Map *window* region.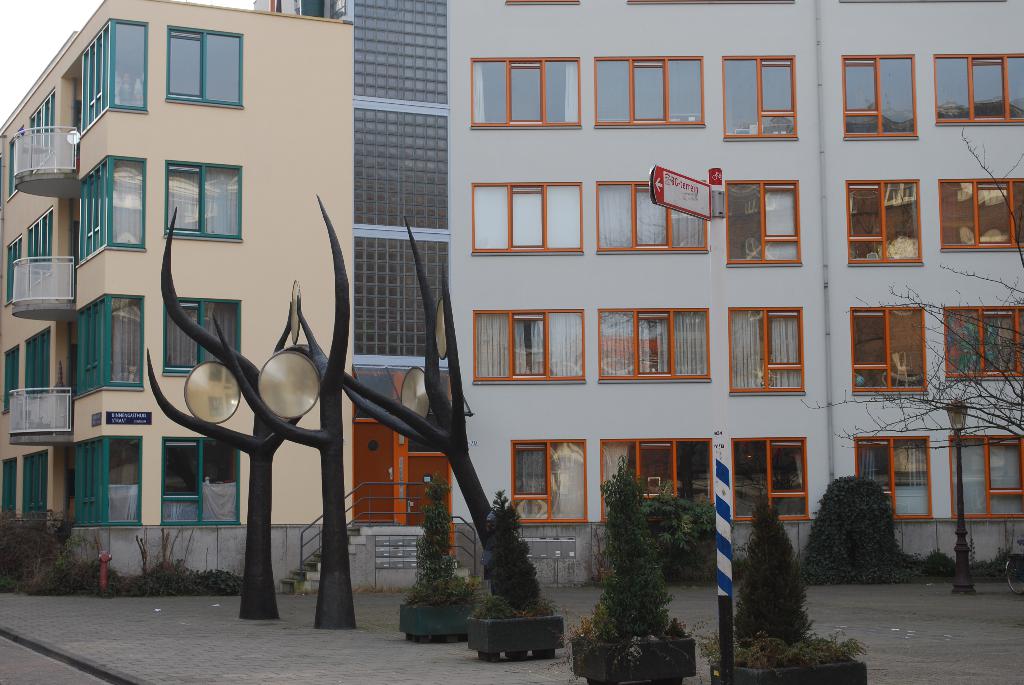
Mapped to pyautogui.locateOnScreen(1, 237, 24, 306).
